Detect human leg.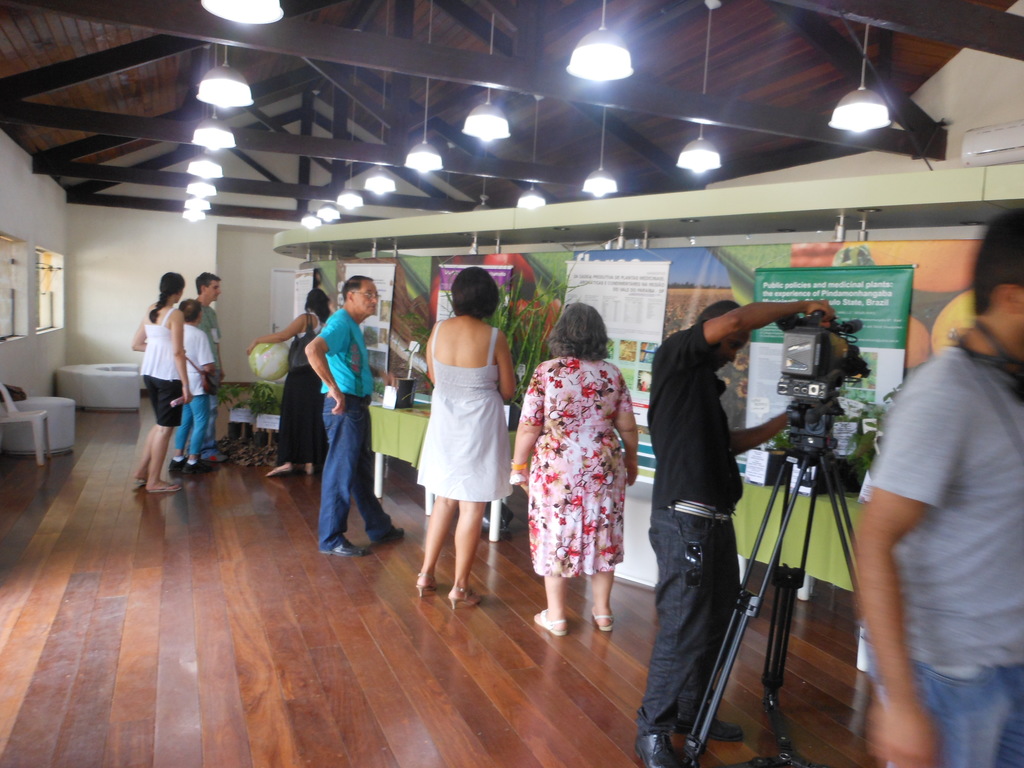
Detected at (left=177, top=387, right=204, bottom=468).
